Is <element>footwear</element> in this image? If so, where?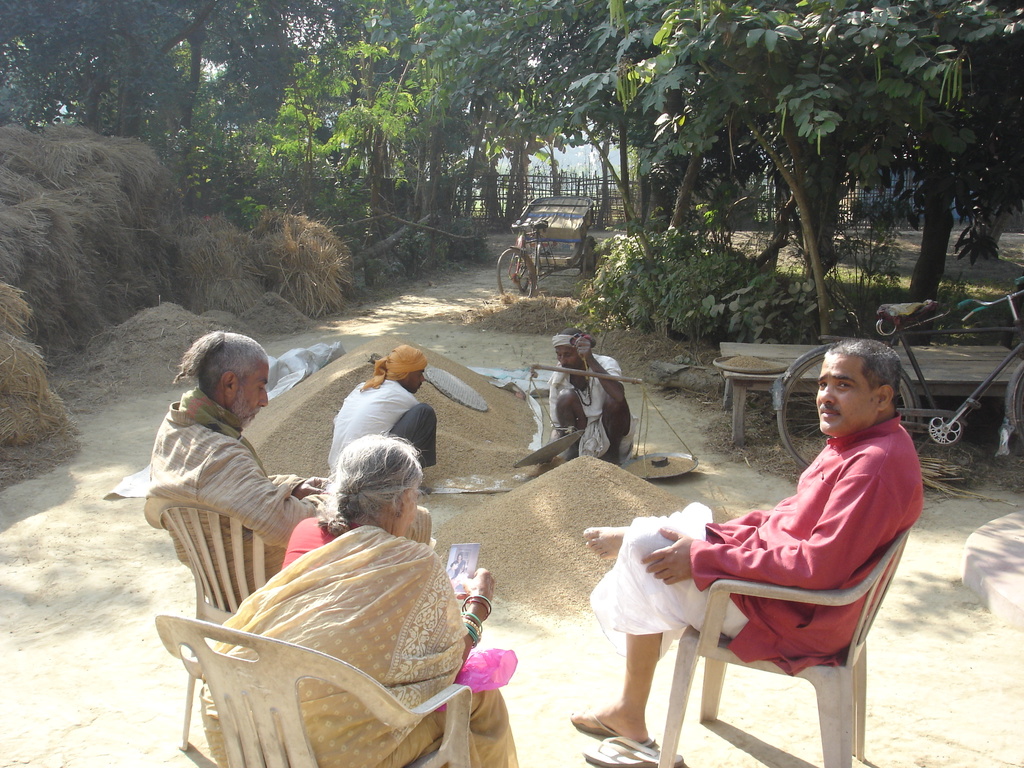
Yes, at box=[582, 737, 686, 767].
